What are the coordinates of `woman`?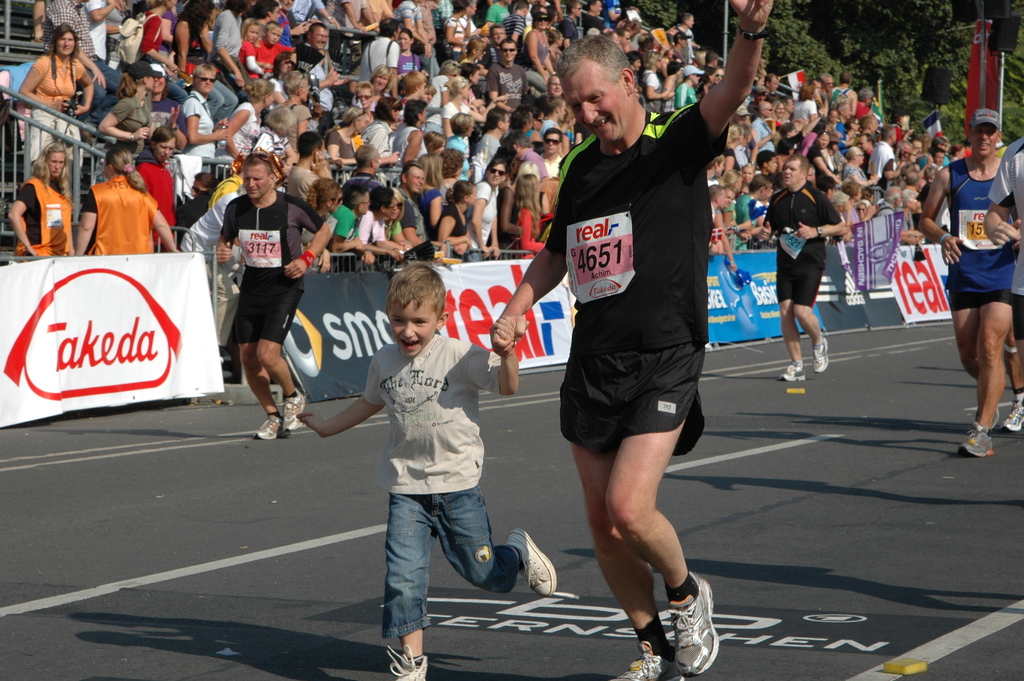
<region>75, 149, 180, 266</region>.
